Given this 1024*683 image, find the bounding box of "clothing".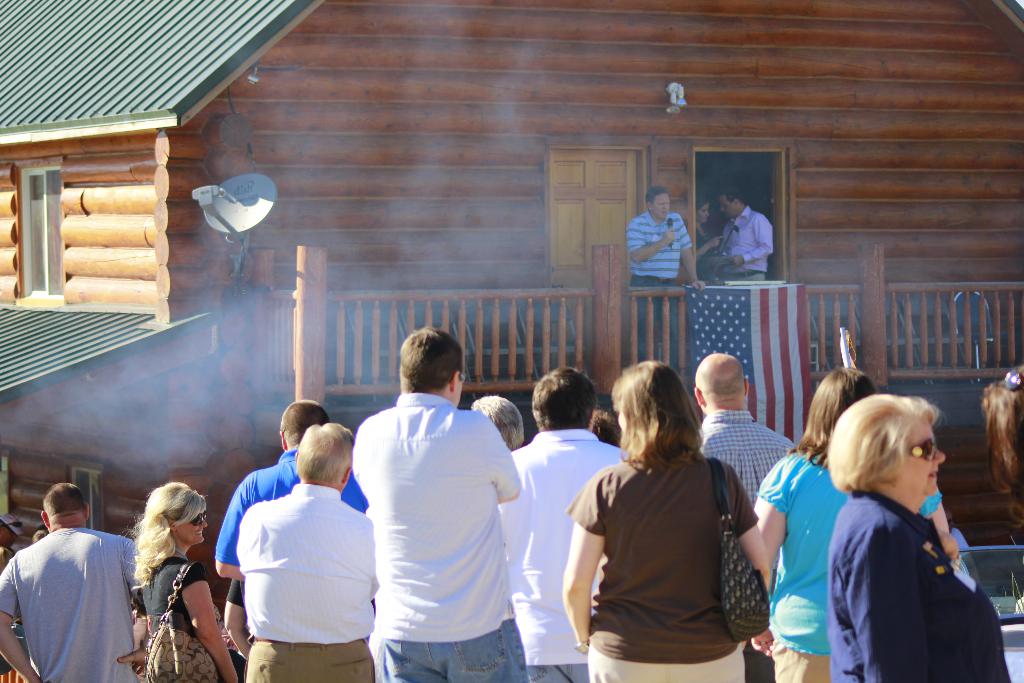
left=692, top=230, right=716, bottom=293.
